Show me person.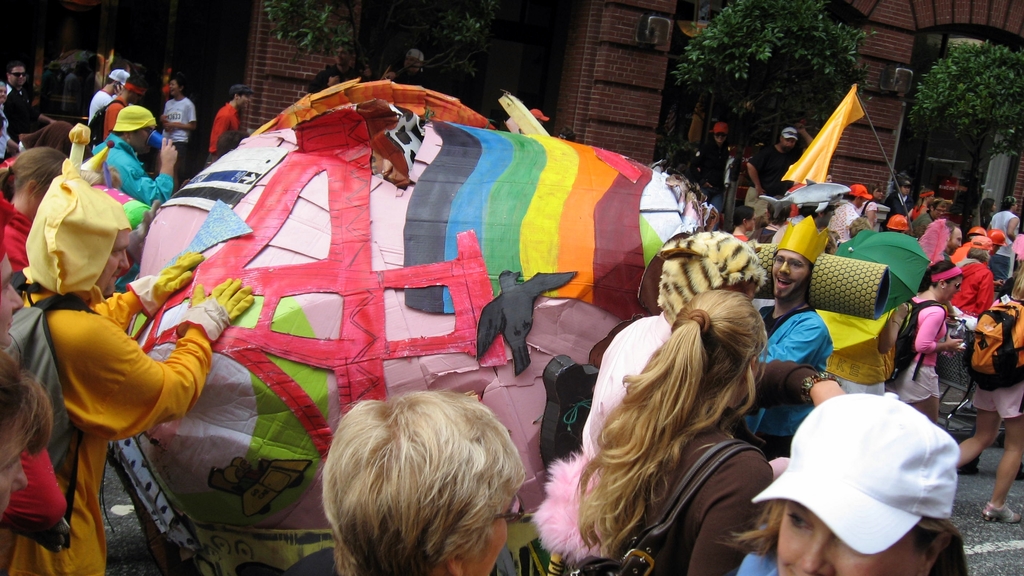
person is here: box=[917, 202, 954, 234].
